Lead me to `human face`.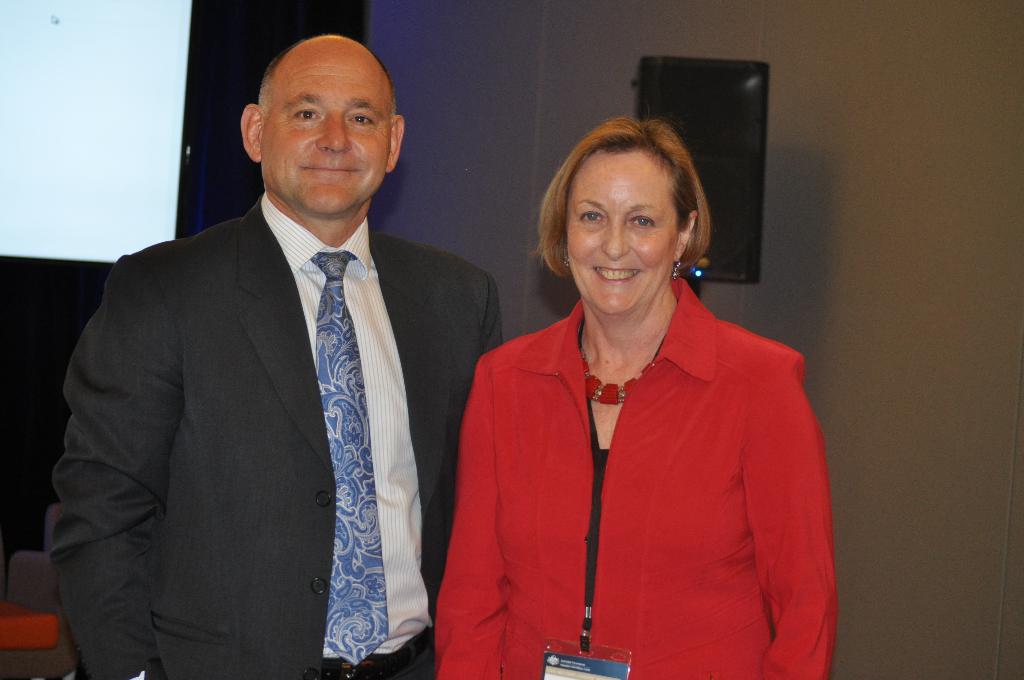
Lead to locate(259, 64, 389, 218).
